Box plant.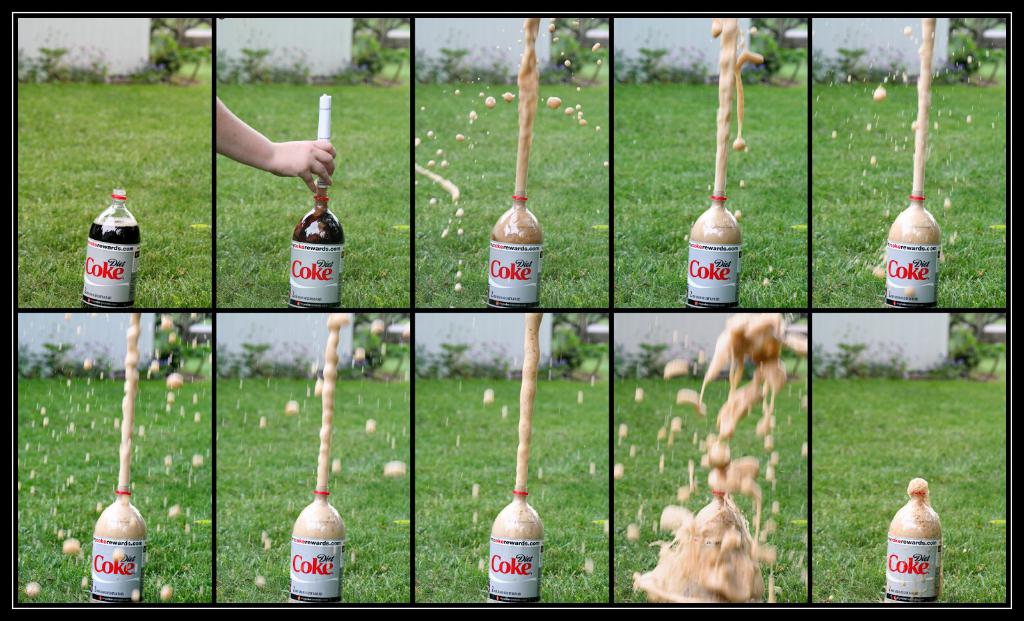
218, 343, 274, 381.
